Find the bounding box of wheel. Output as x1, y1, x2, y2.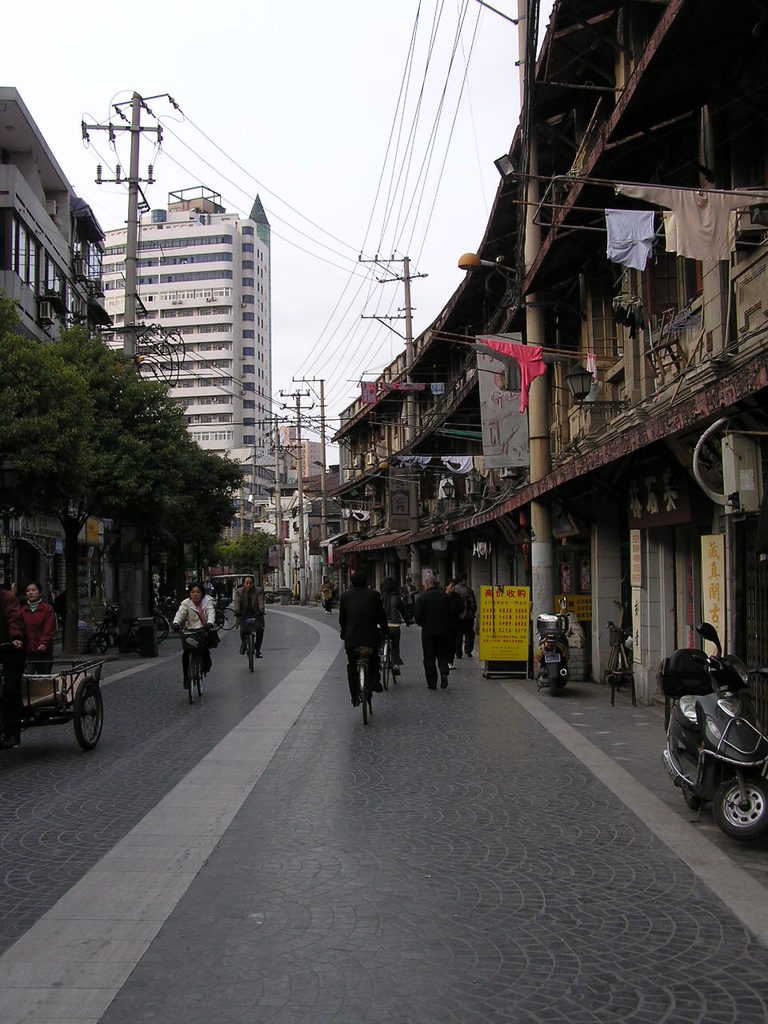
194, 672, 202, 698.
